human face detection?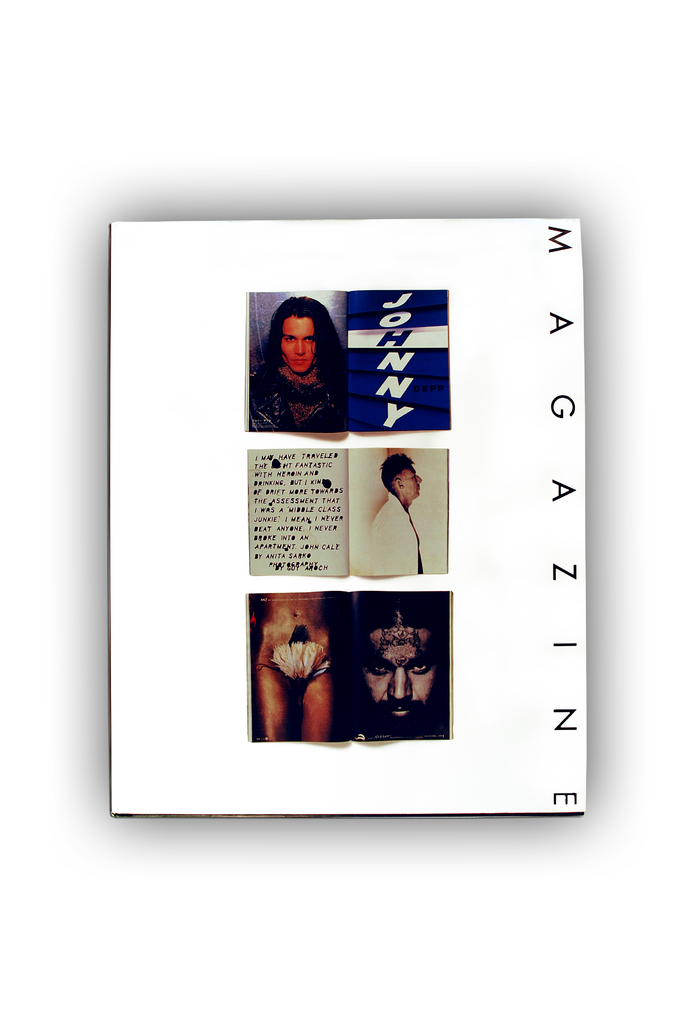
[363, 619, 441, 724]
